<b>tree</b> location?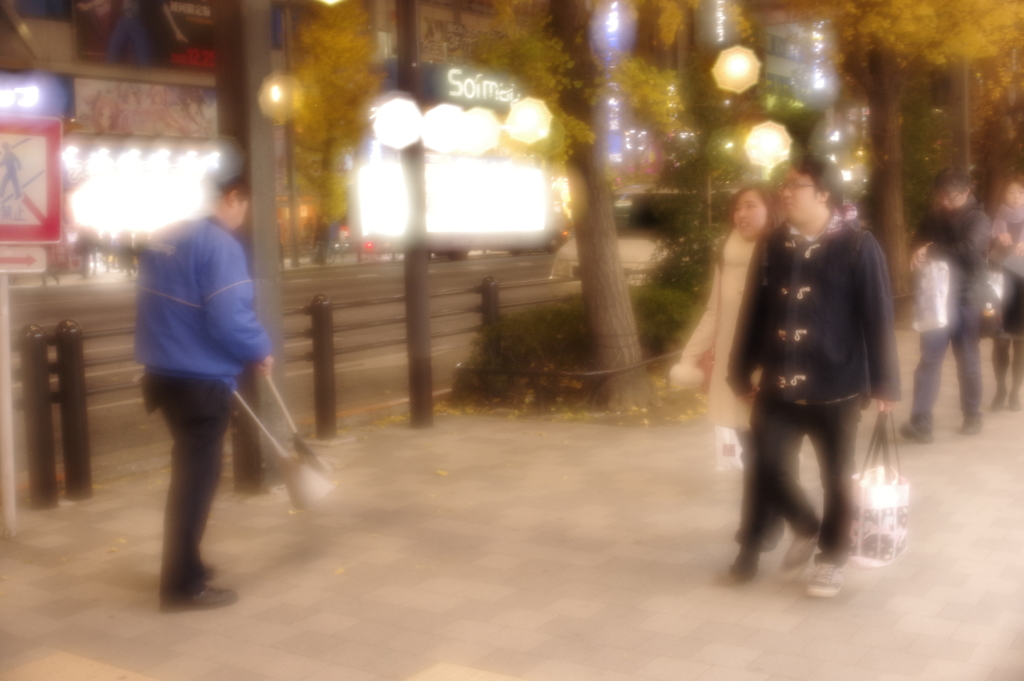
[383, 0, 595, 425]
